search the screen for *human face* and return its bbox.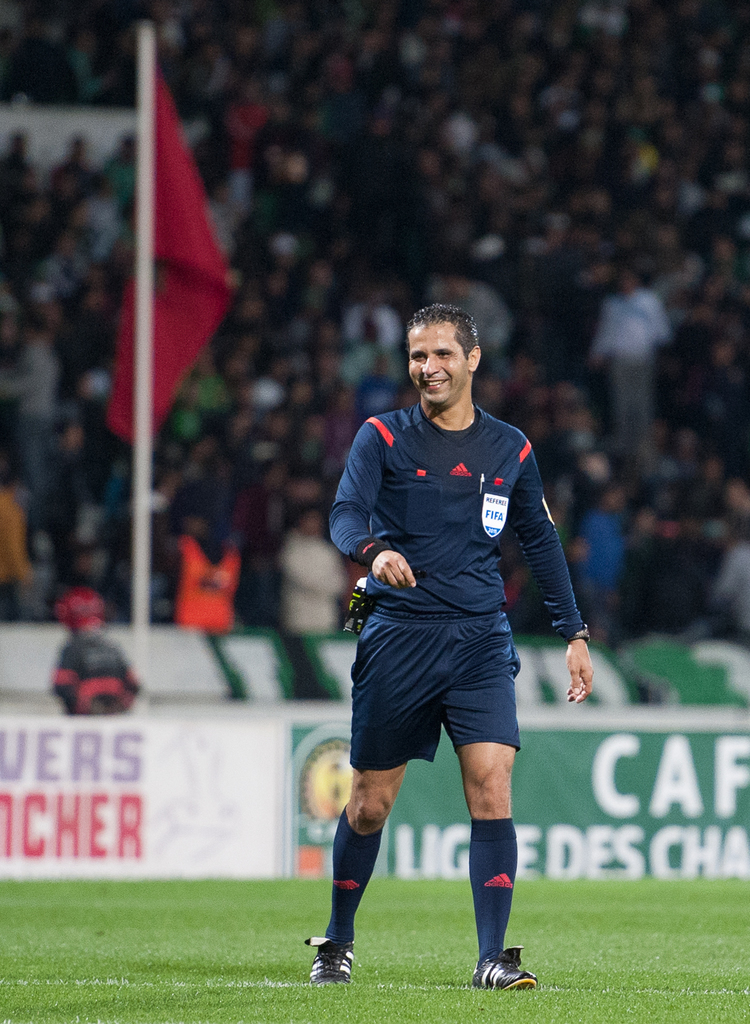
Found: [left=406, top=321, right=472, bottom=402].
